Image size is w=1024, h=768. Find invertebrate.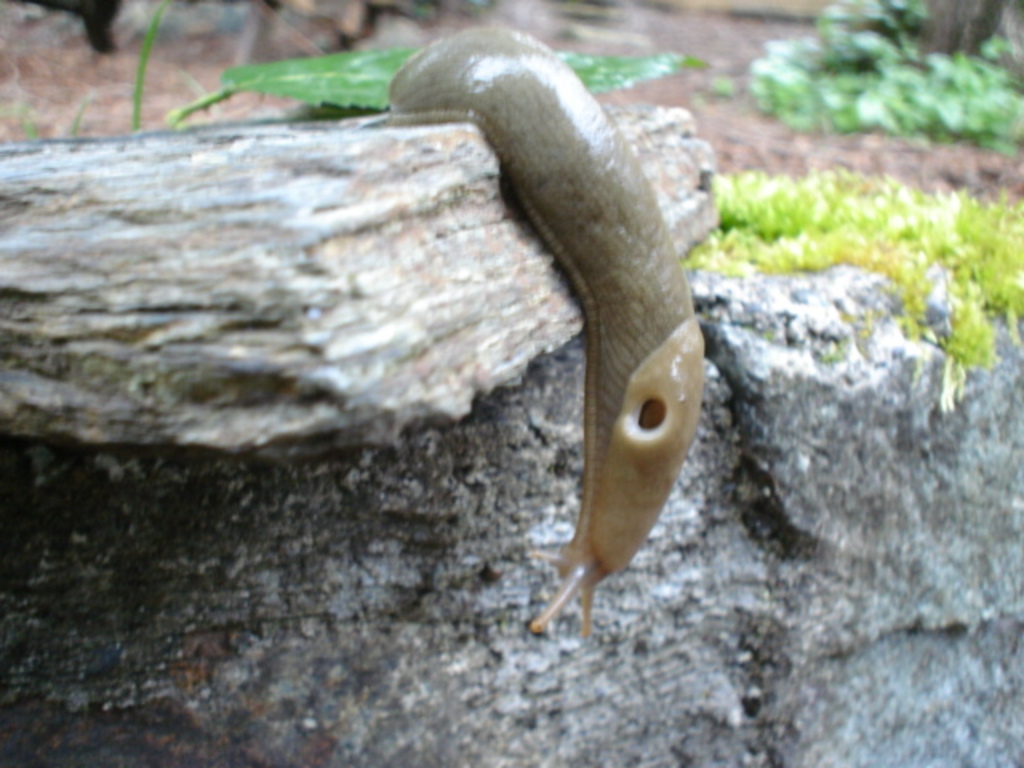
Rect(382, 21, 704, 638).
